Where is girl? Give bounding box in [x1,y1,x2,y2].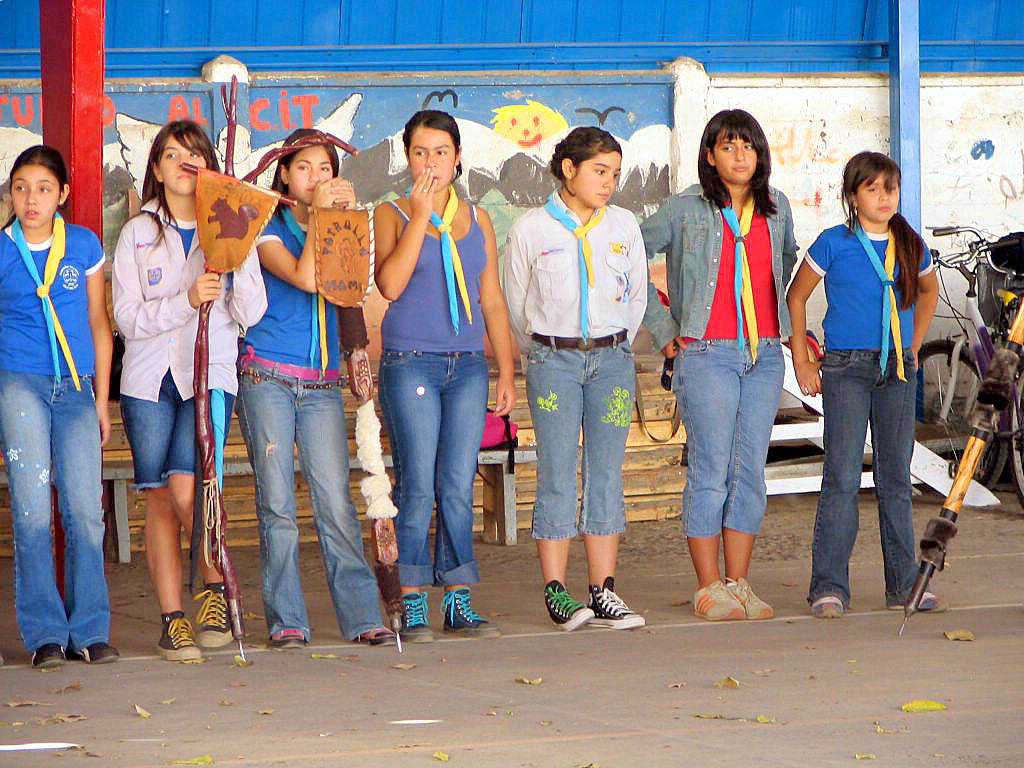
[513,118,652,645].
